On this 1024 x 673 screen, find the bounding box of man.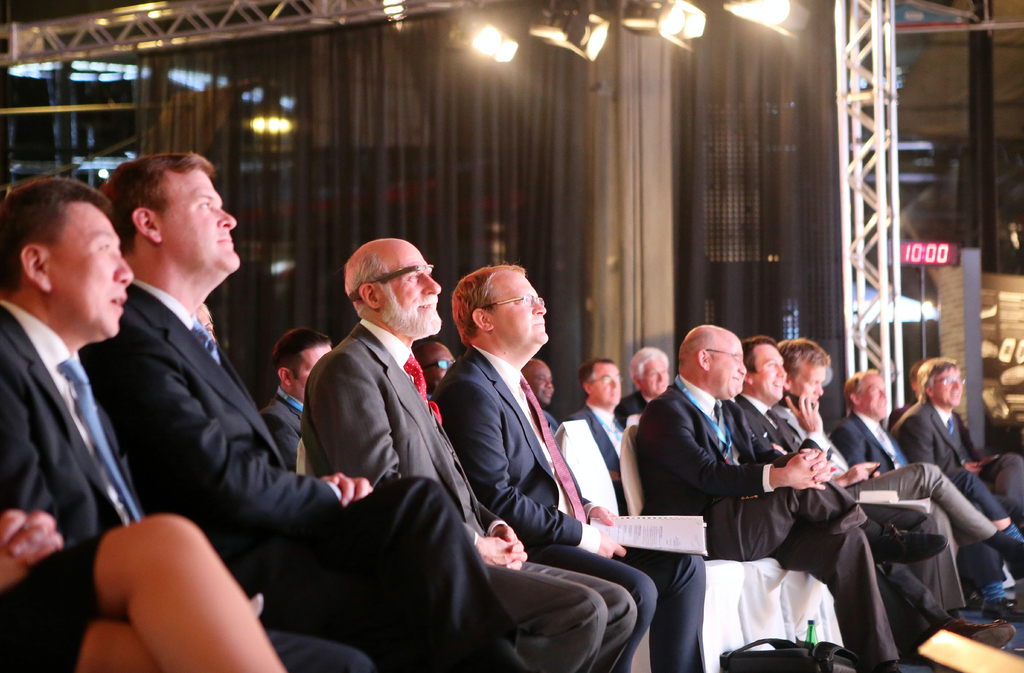
Bounding box: {"x1": 91, "y1": 136, "x2": 534, "y2": 672}.
